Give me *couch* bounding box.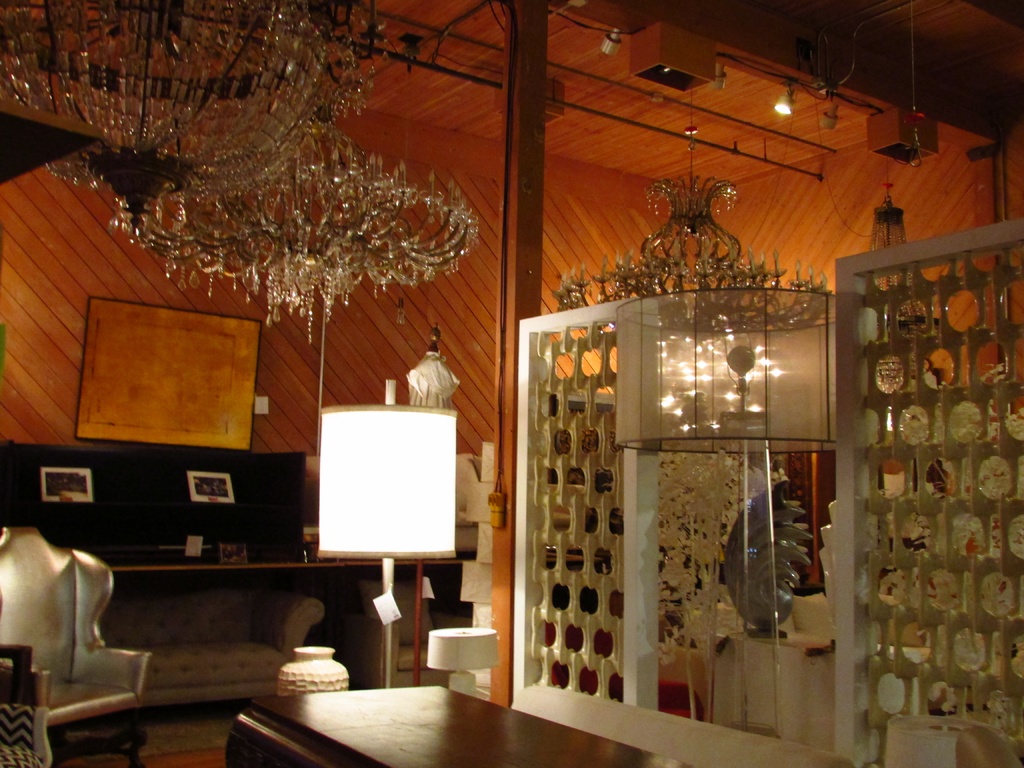
0:701:47:767.
